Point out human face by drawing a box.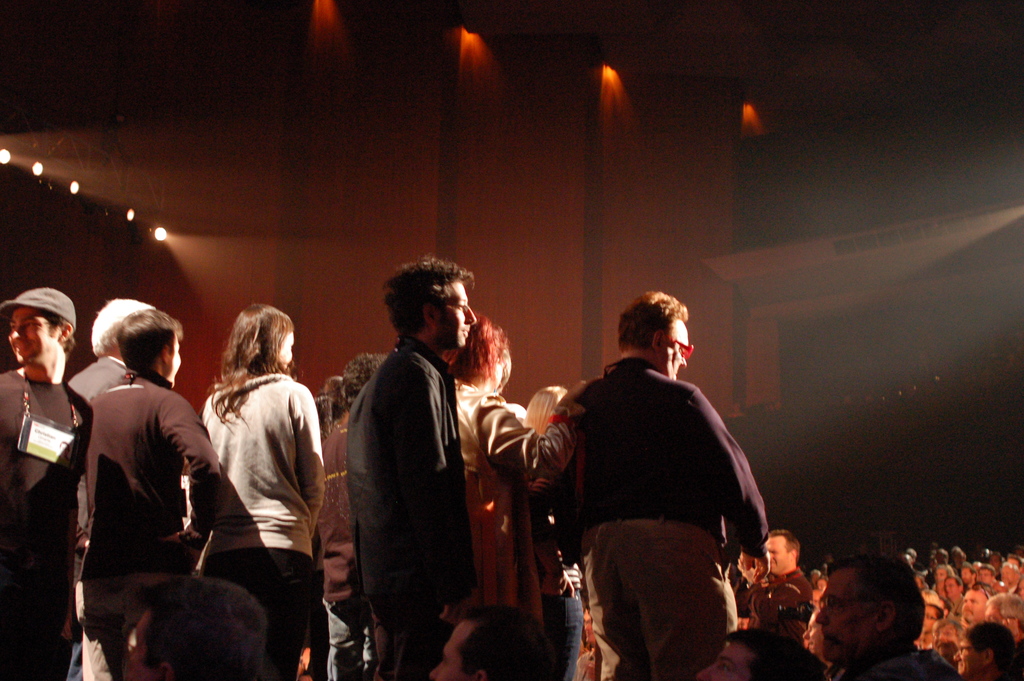
detection(946, 581, 957, 598).
